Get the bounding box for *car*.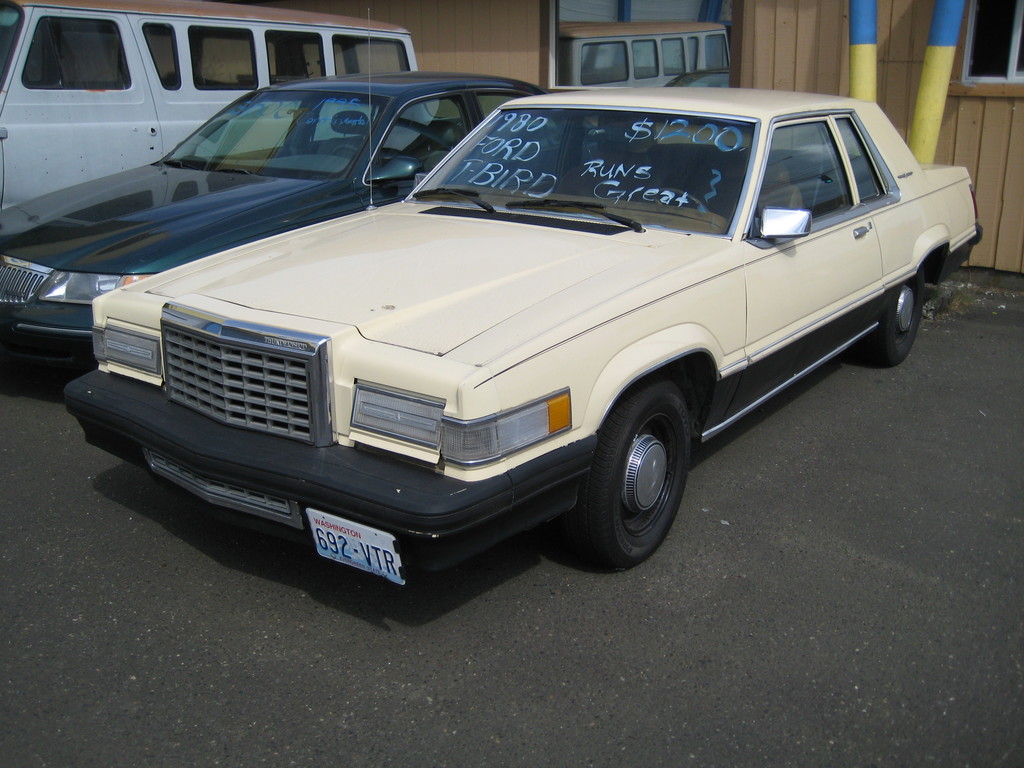
left=62, top=85, right=984, bottom=588.
